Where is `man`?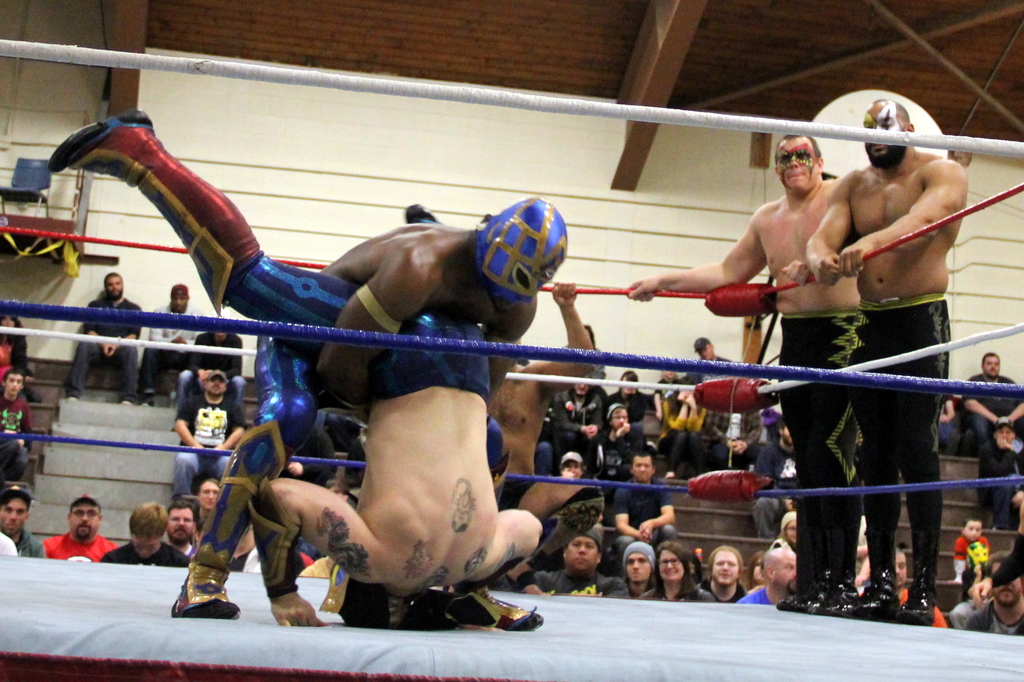
detection(147, 284, 207, 391).
